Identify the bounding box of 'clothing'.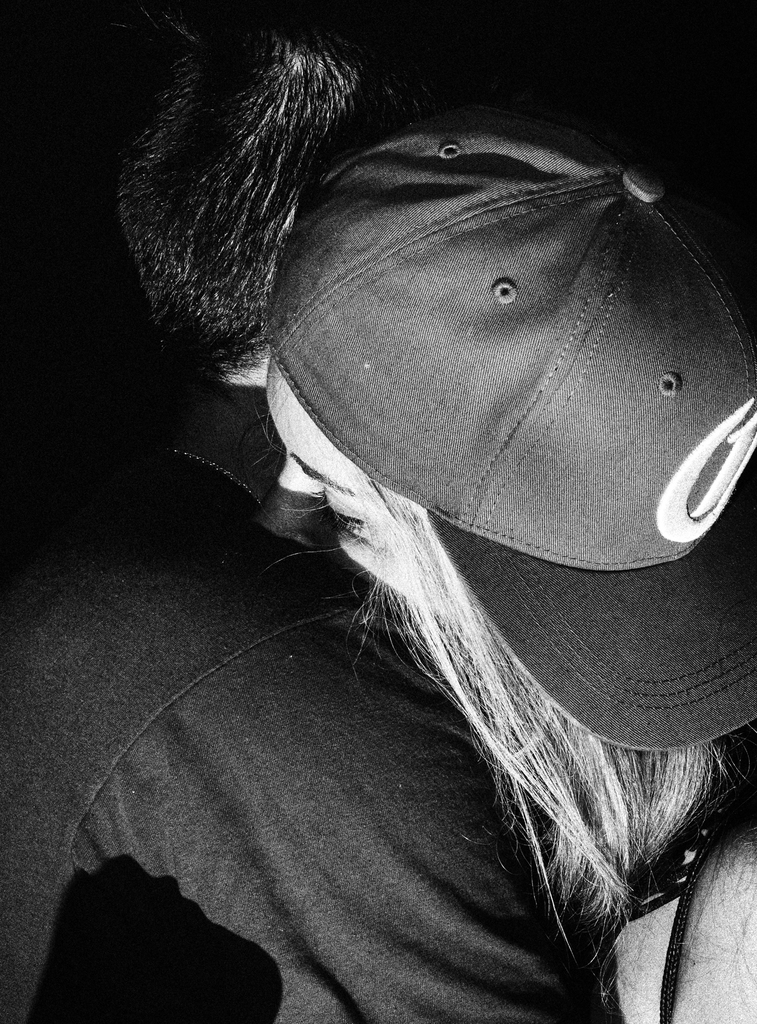
[x1=1, y1=375, x2=635, y2=1008].
